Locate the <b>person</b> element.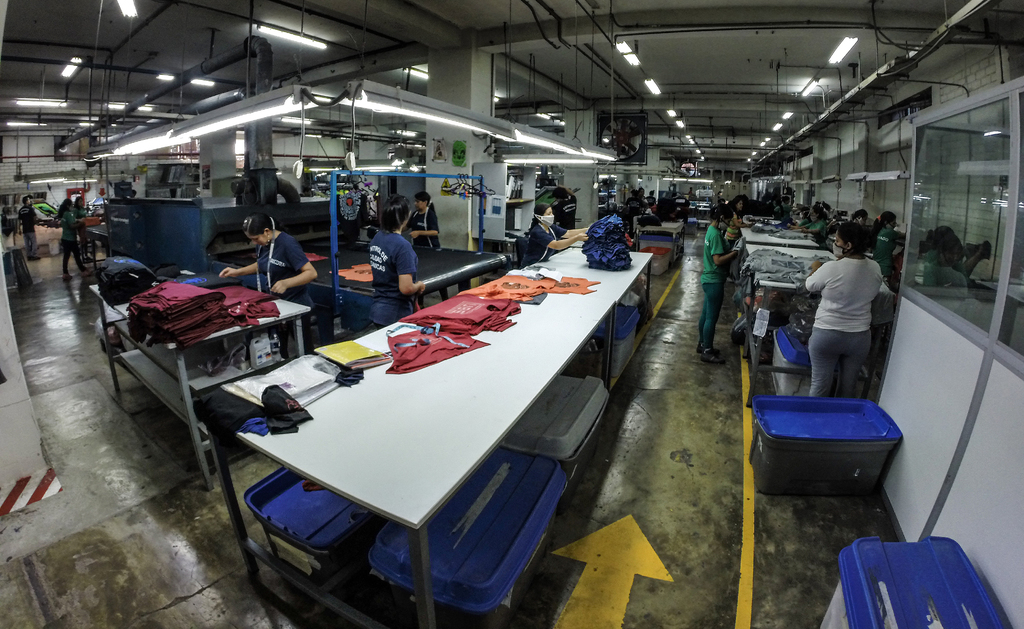
Element bbox: 719/197/755/244.
